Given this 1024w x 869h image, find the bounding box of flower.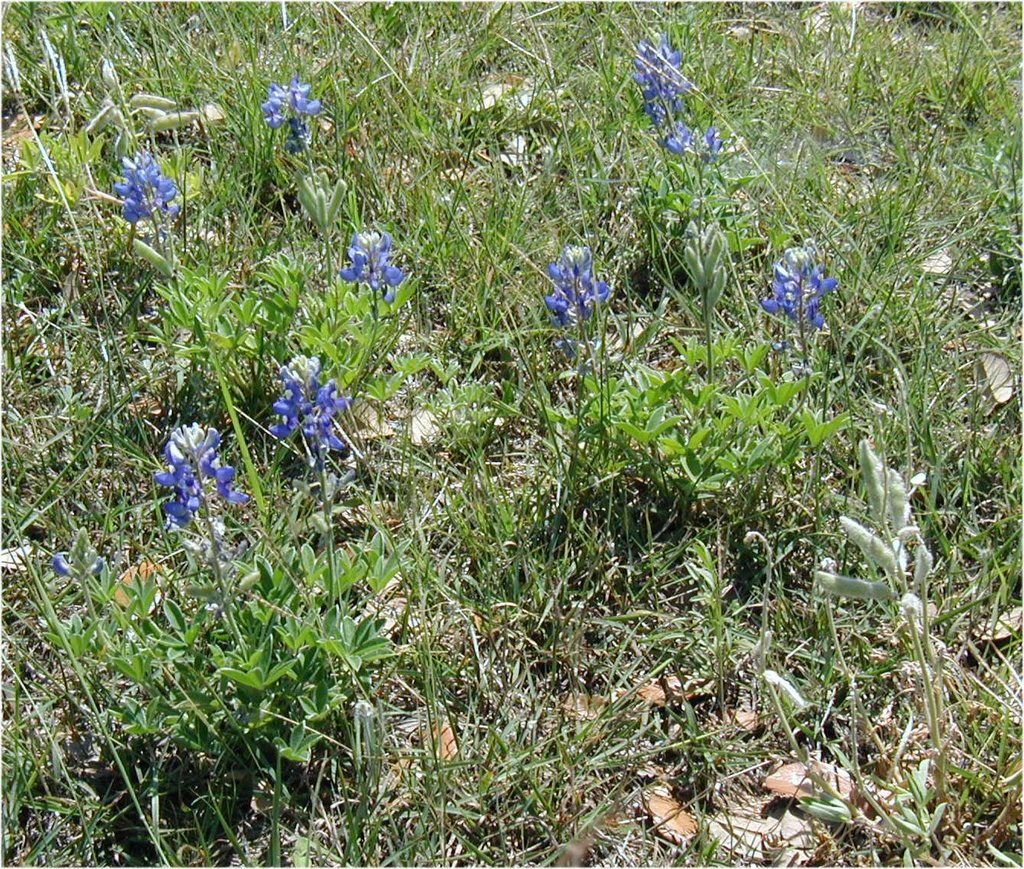
l=538, t=249, r=613, b=347.
